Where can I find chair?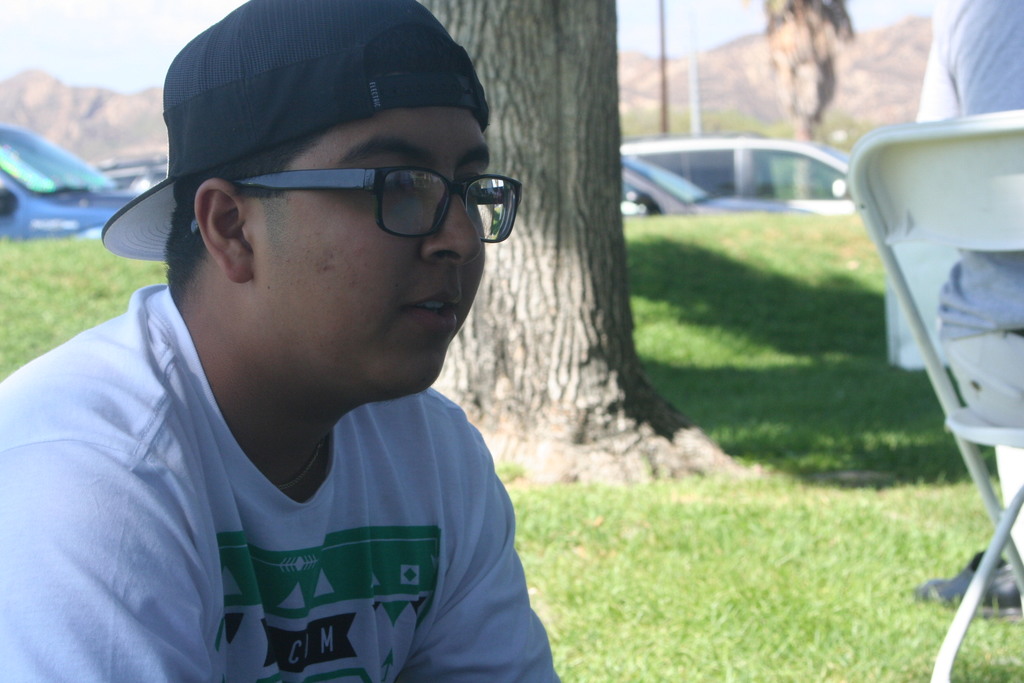
You can find it at left=846, top=106, right=1023, bottom=682.
